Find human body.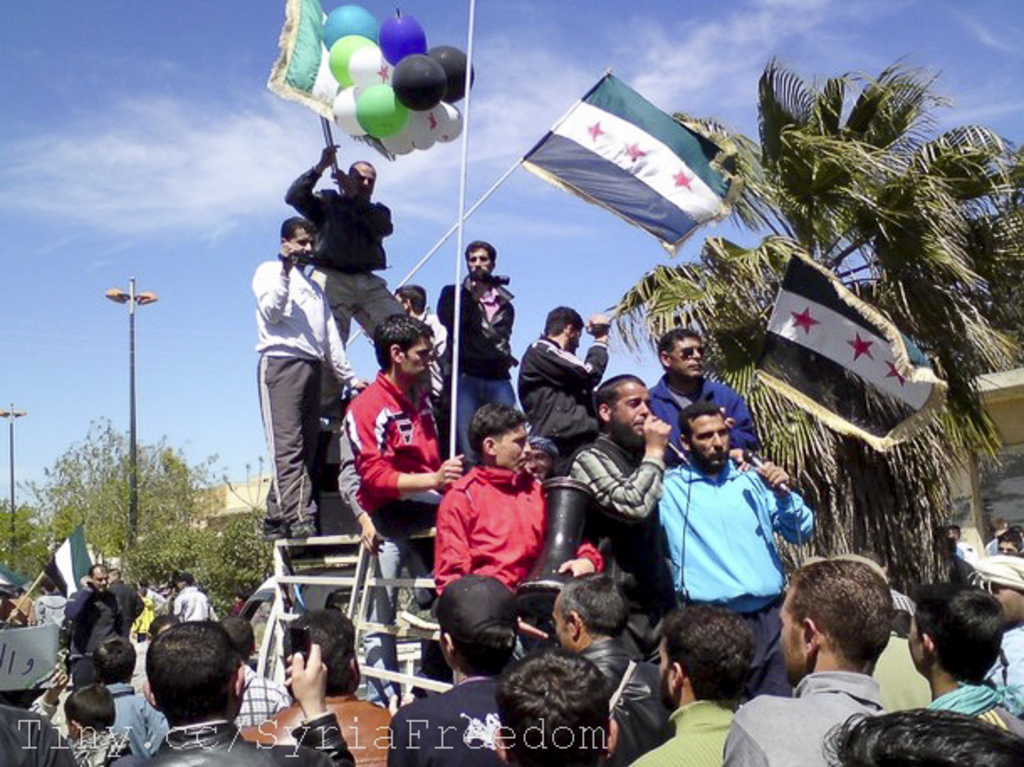
x1=430 y1=275 x2=520 y2=415.
